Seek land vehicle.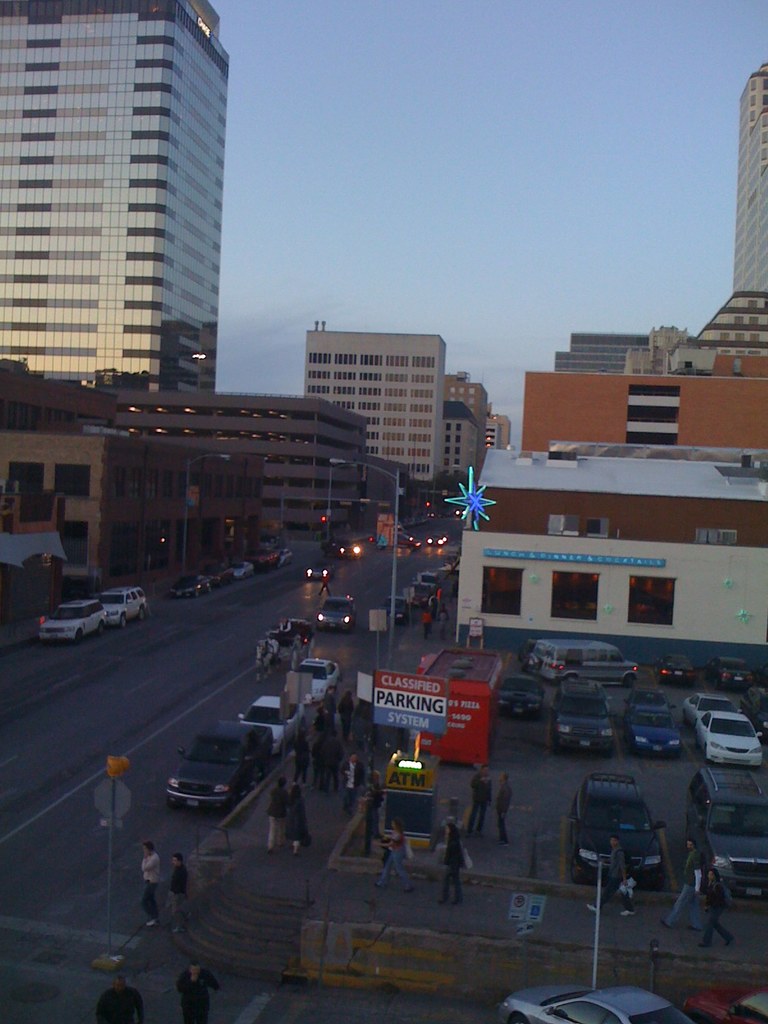
[x1=495, y1=671, x2=543, y2=721].
